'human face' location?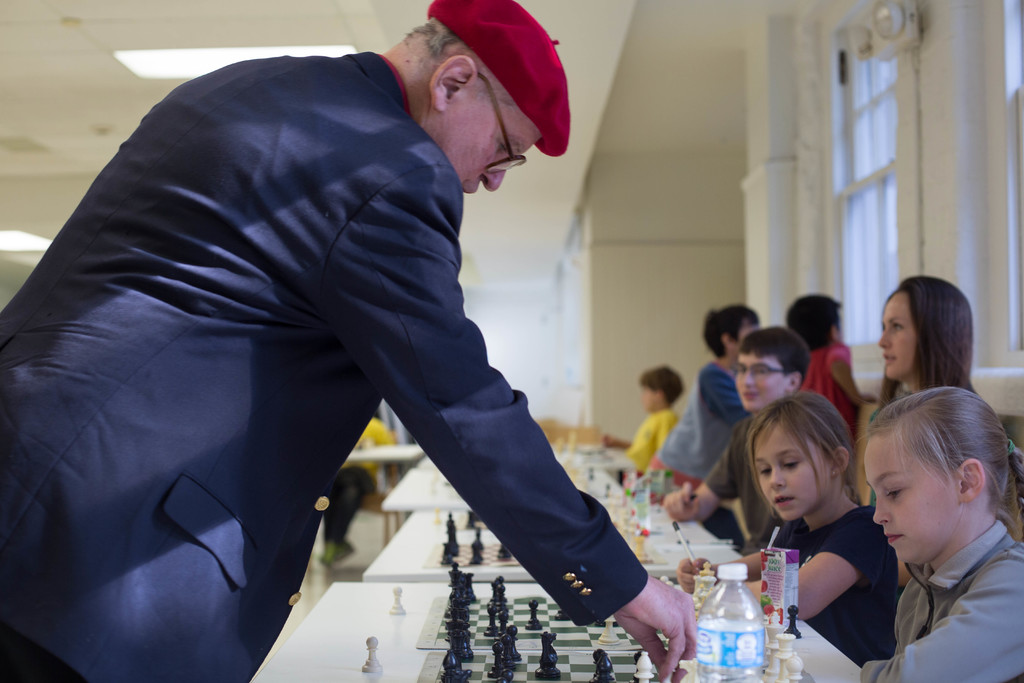
x1=753, y1=420, x2=831, y2=518
